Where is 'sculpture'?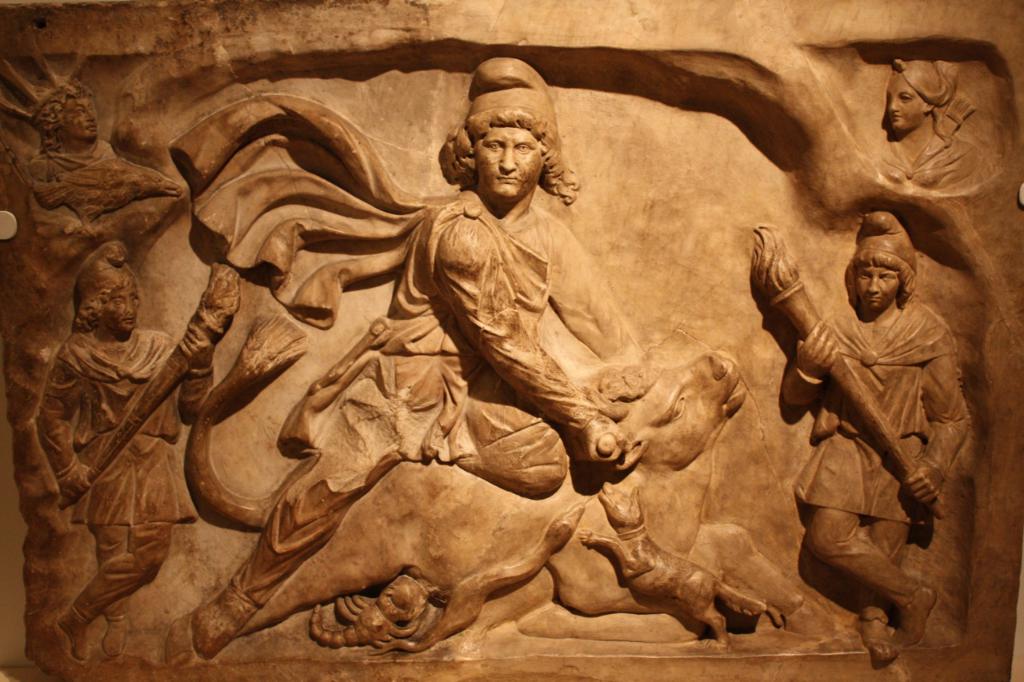
bbox=(38, 32, 1006, 657).
